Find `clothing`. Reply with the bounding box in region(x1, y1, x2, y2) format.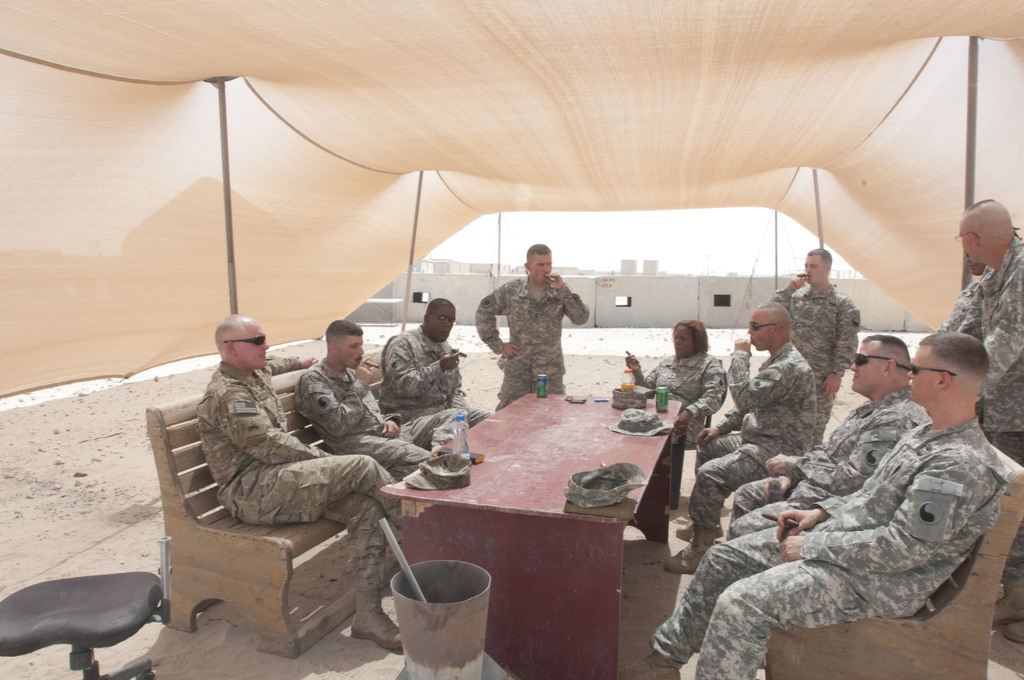
region(935, 229, 1023, 479).
